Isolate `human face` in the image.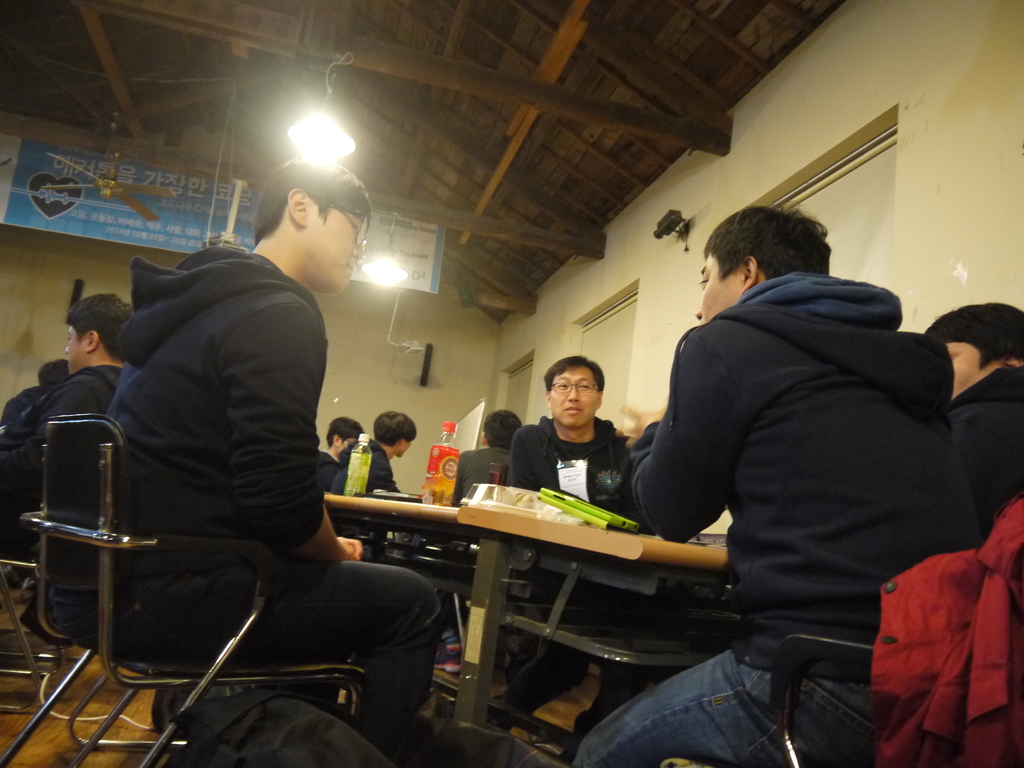
Isolated region: (x1=695, y1=255, x2=738, y2=317).
